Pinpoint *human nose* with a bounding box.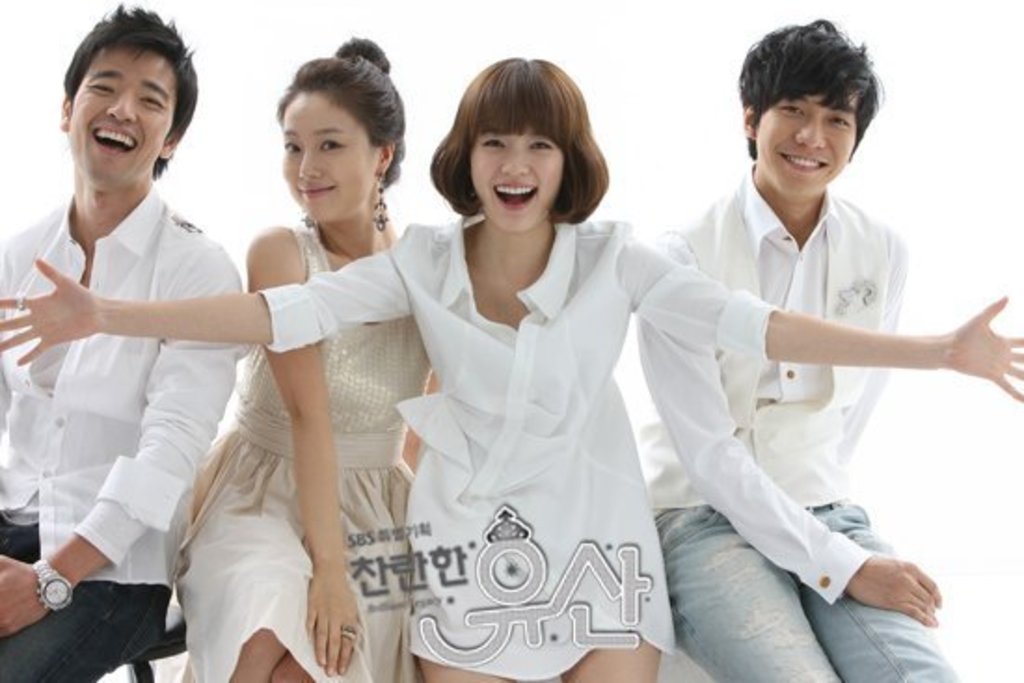
294/143/324/177.
